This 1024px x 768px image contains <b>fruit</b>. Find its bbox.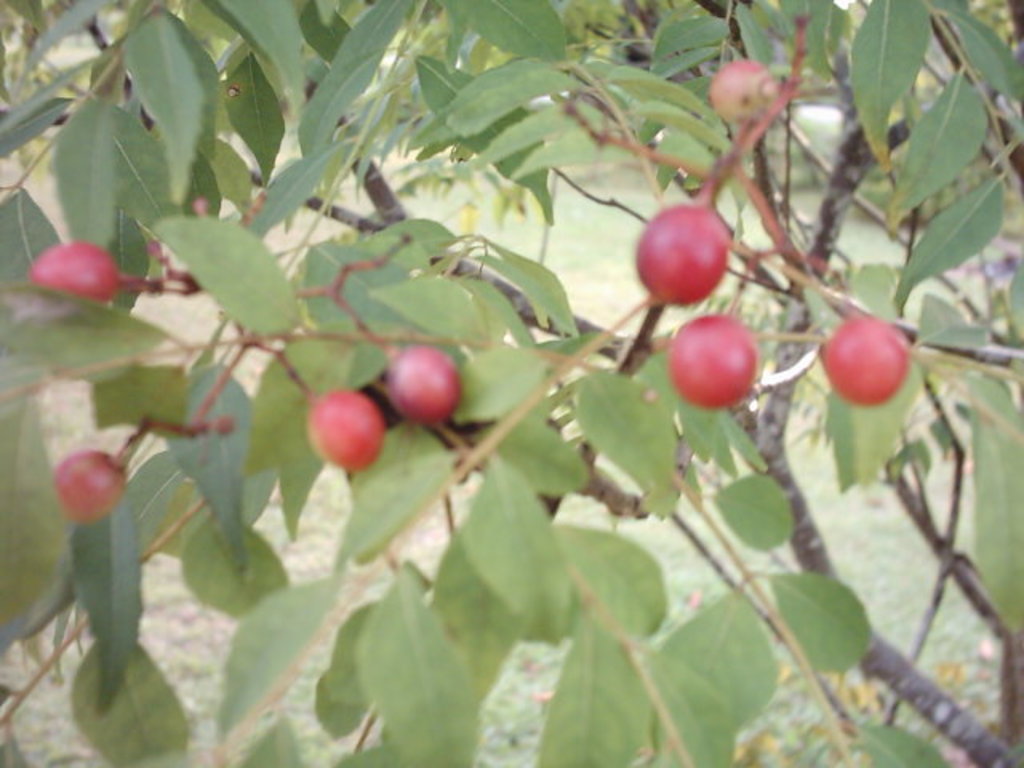
bbox=[304, 387, 389, 474].
